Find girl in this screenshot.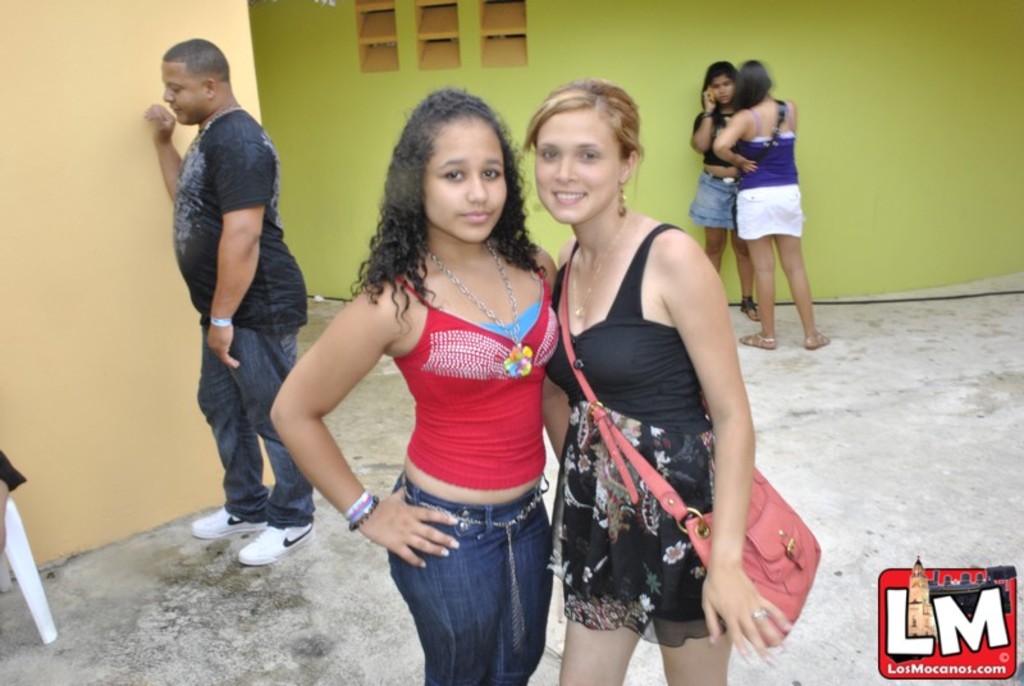
The bounding box for girl is x1=539 y1=78 x2=794 y2=685.
